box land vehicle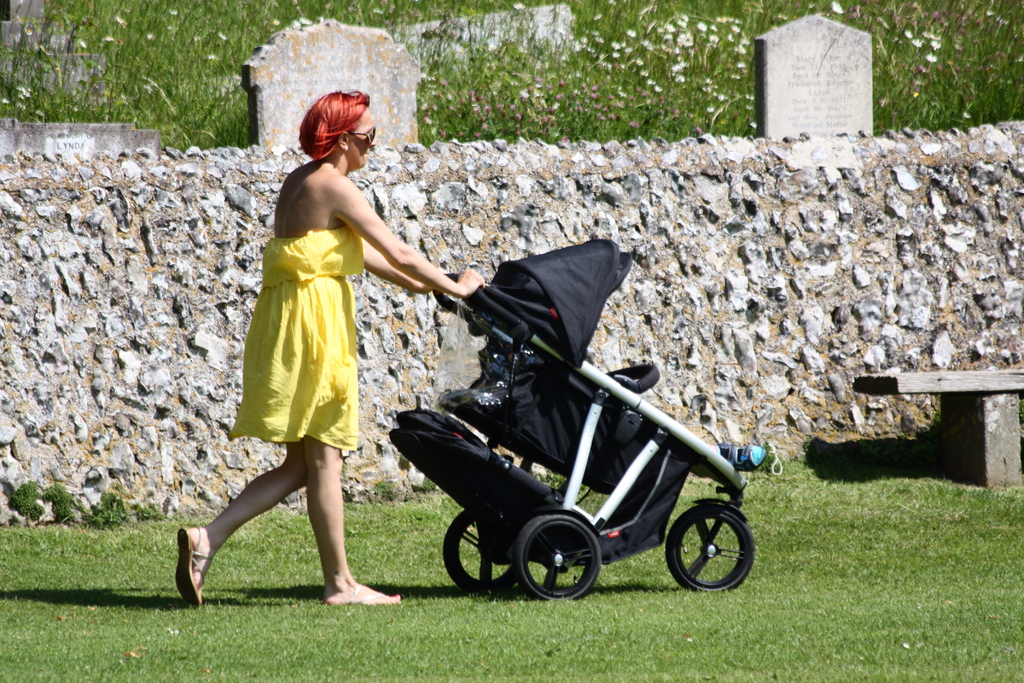
(x1=395, y1=236, x2=769, y2=604)
